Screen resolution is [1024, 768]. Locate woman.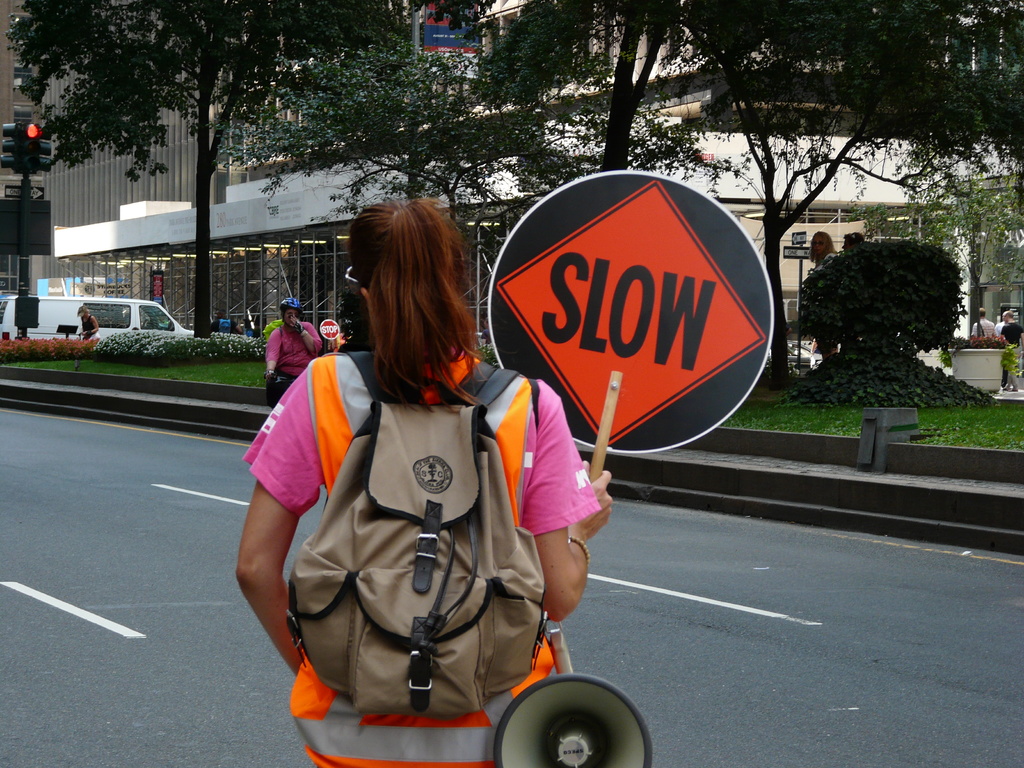
(271,195,555,730).
